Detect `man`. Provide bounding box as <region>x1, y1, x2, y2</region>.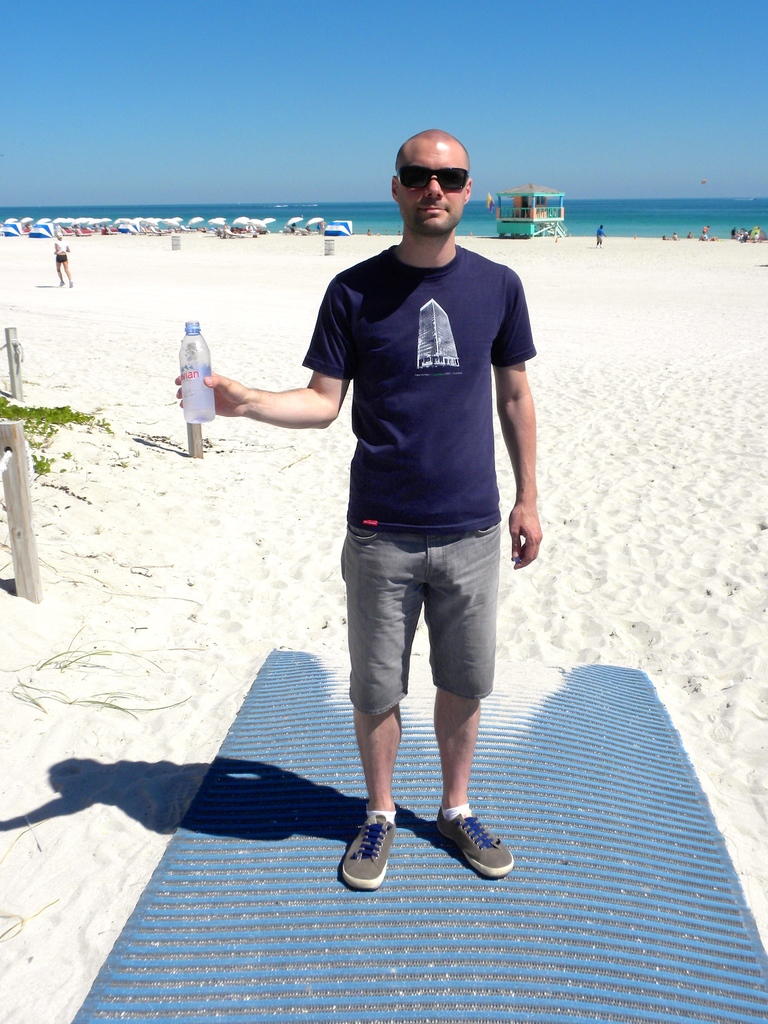
<region>254, 163, 548, 909</region>.
